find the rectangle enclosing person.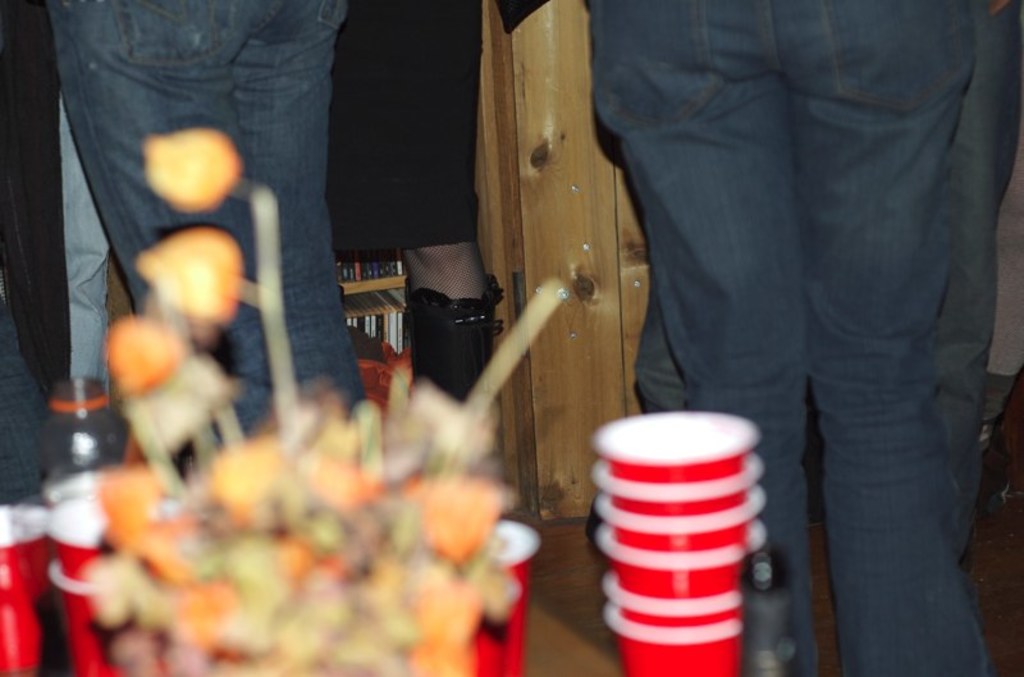
{"x1": 45, "y1": 0, "x2": 367, "y2": 482}.
